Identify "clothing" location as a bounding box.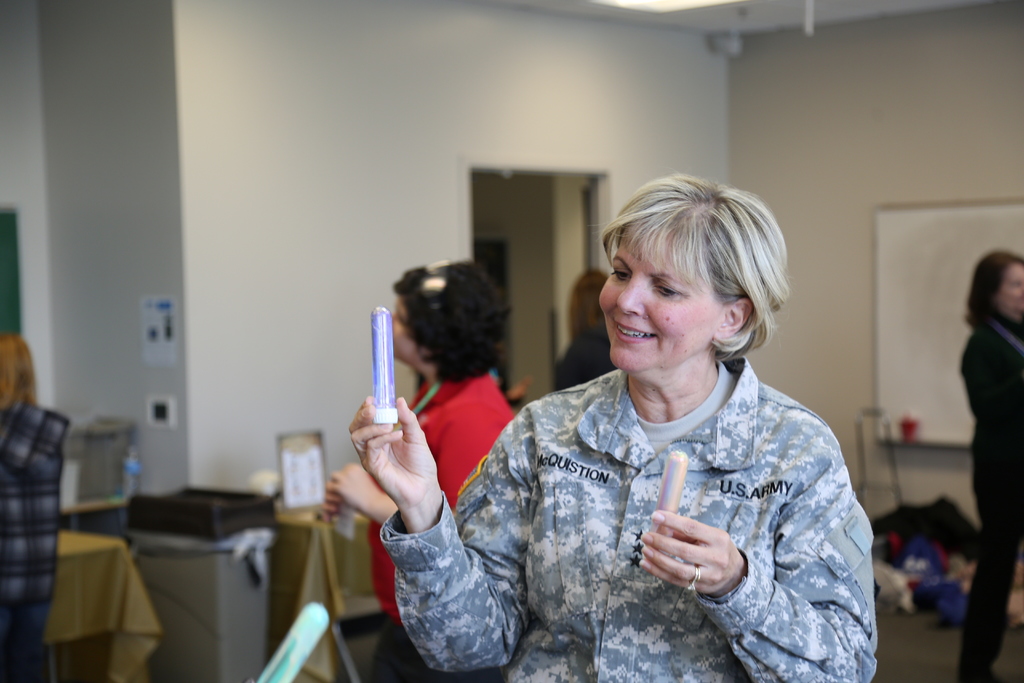
[959,315,1023,682].
